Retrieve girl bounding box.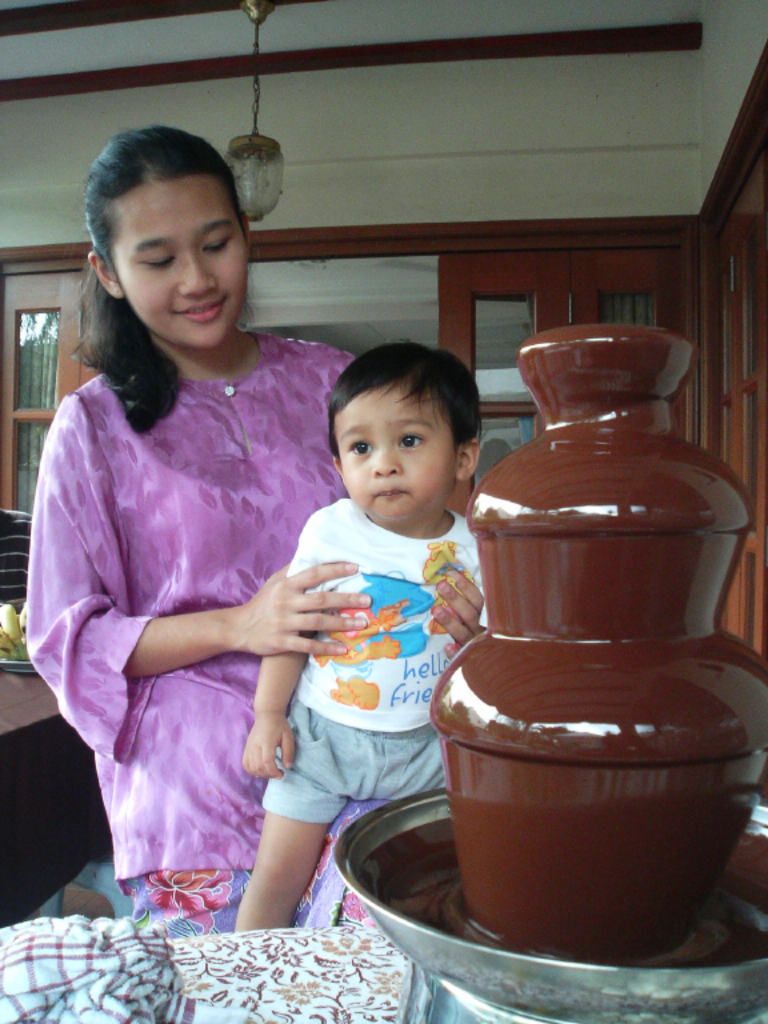
Bounding box: [x1=24, y1=125, x2=488, y2=935].
